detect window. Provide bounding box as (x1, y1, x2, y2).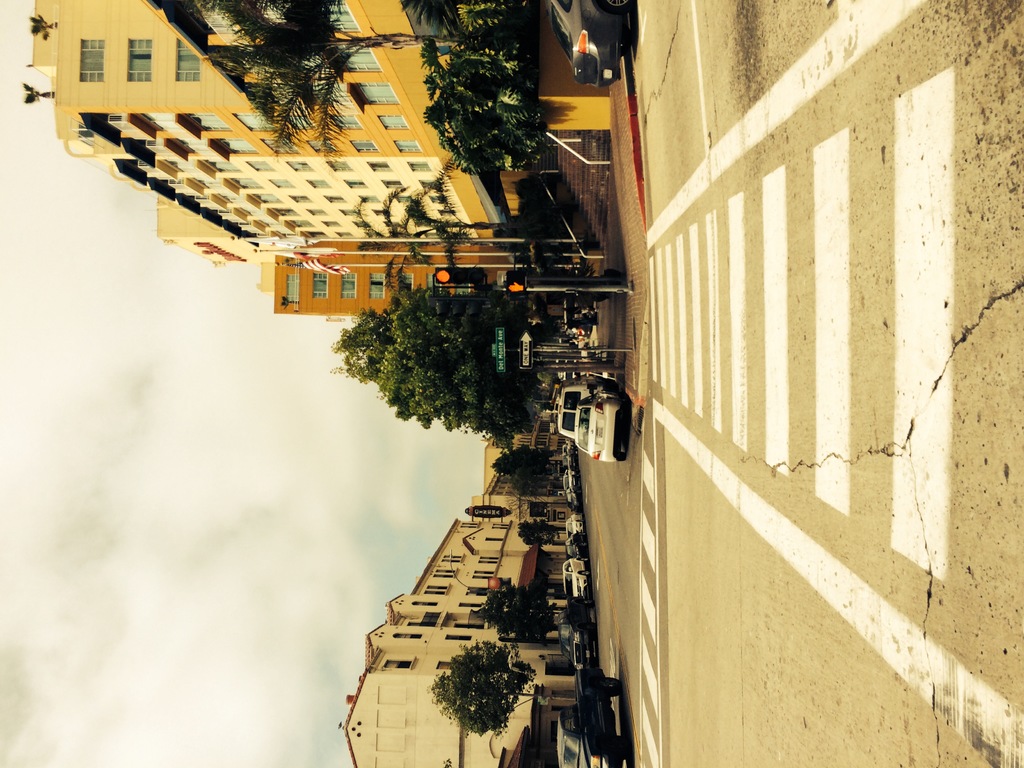
(310, 209, 324, 216).
